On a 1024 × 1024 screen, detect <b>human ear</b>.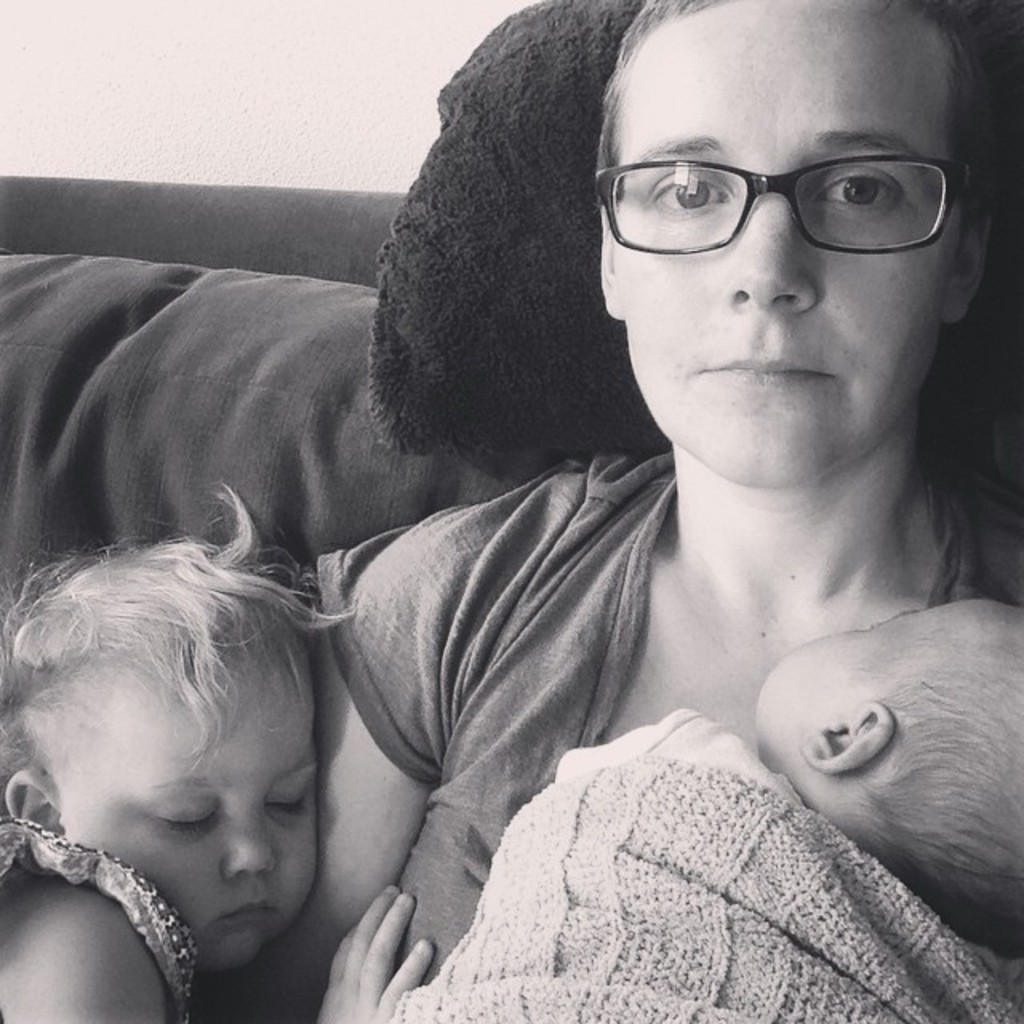
<box>944,200,987,320</box>.
